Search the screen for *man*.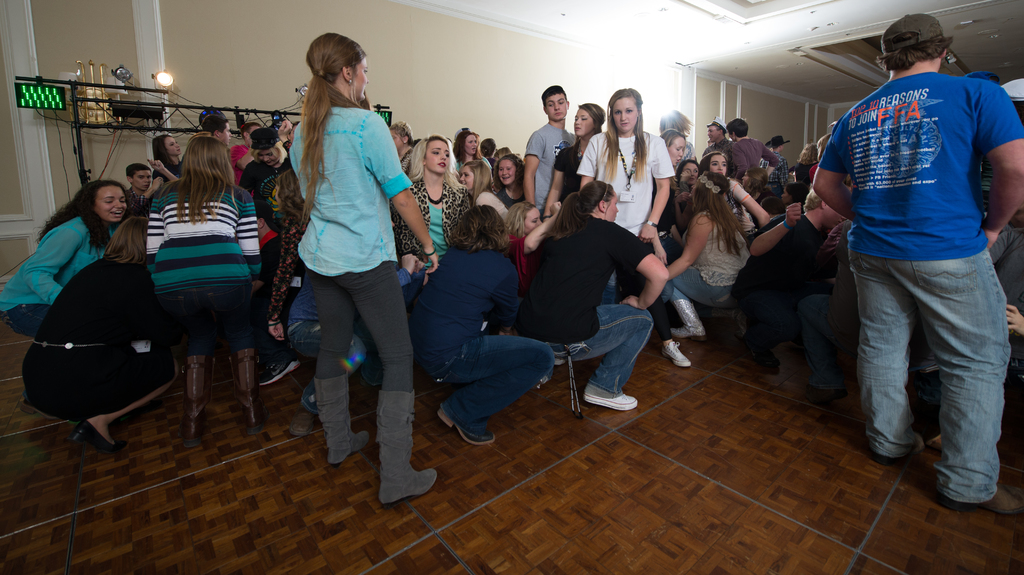
Found at <region>705, 111, 737, 172</region>.
